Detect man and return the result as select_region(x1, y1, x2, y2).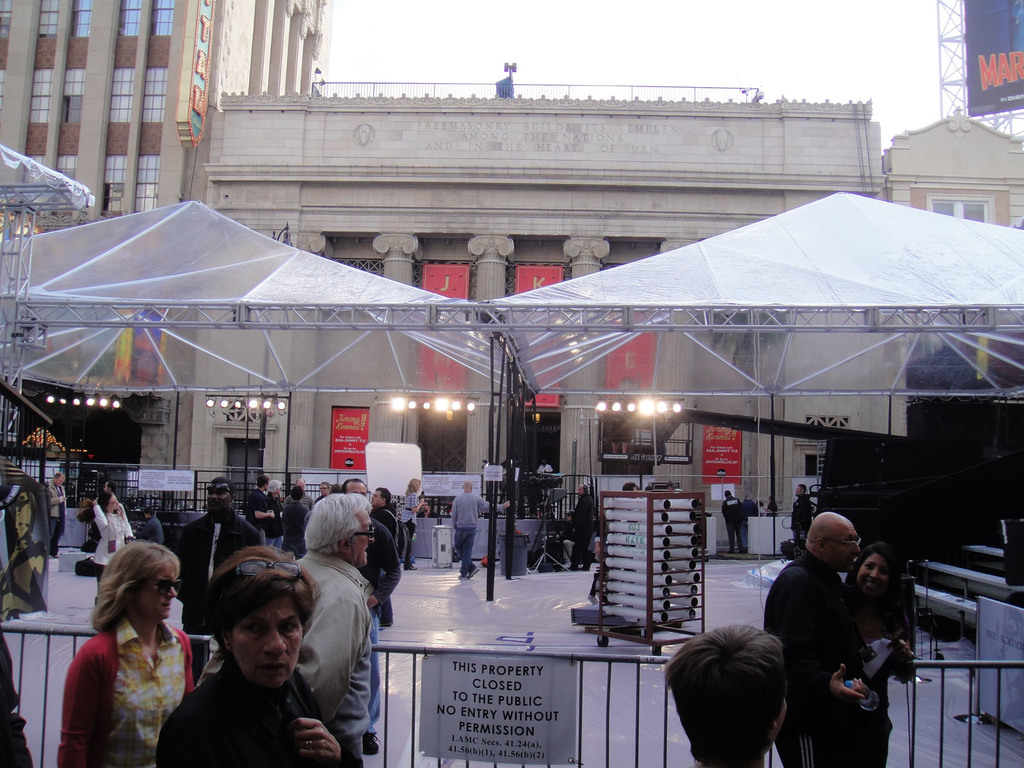
select_region(762, 509, 874, 764).
